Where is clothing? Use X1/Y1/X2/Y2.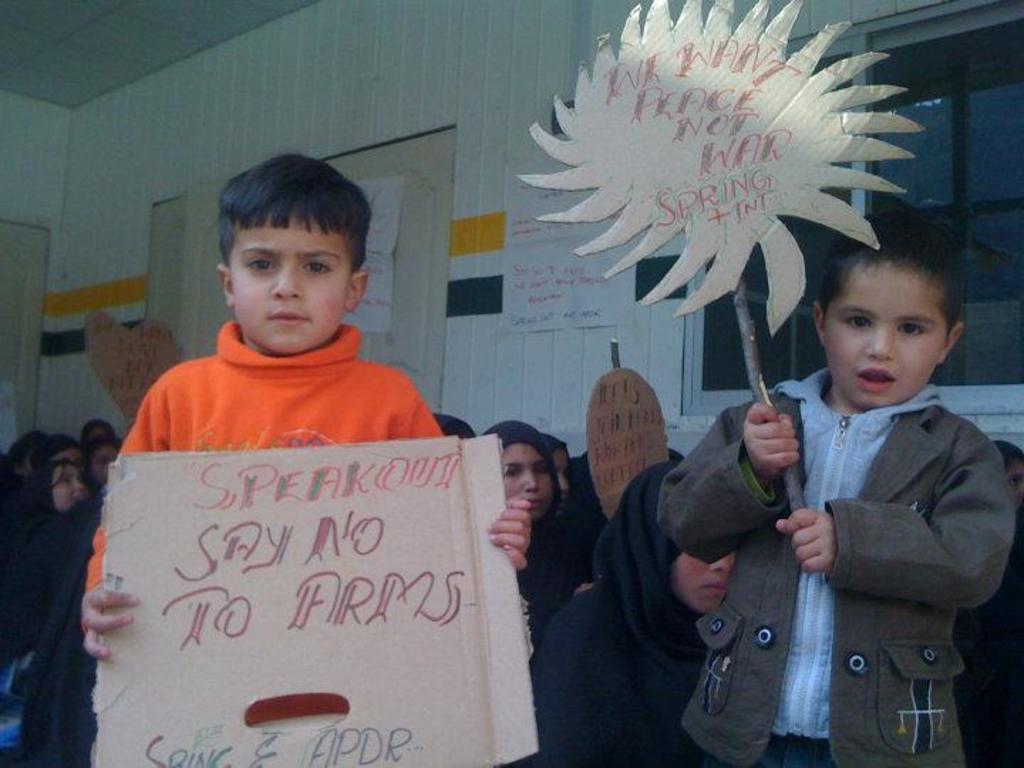
668/364/1017/767.
